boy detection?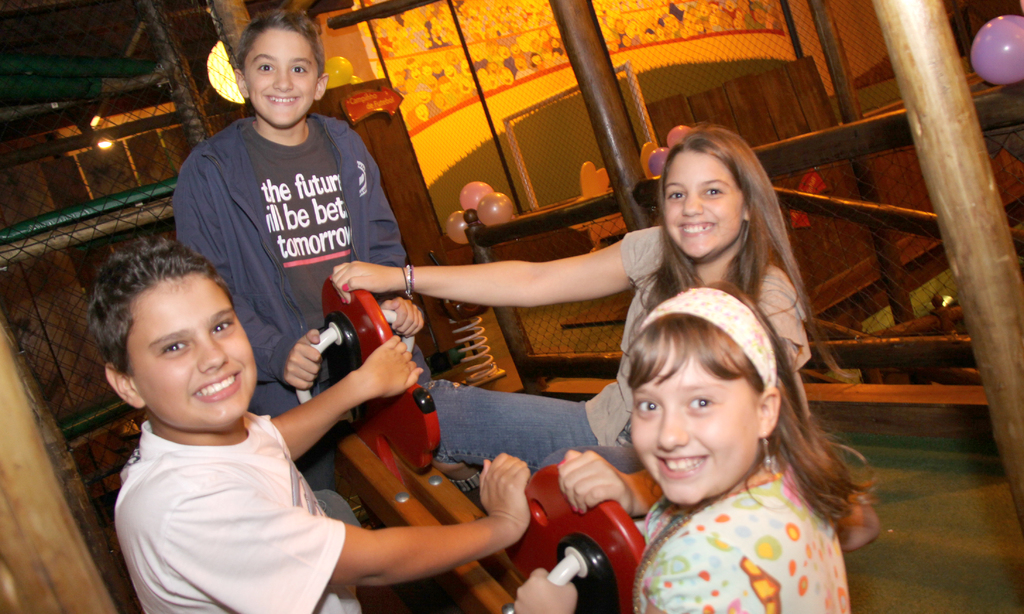
pyautogui.locateOnScreen(143, 17, 403, 401)
